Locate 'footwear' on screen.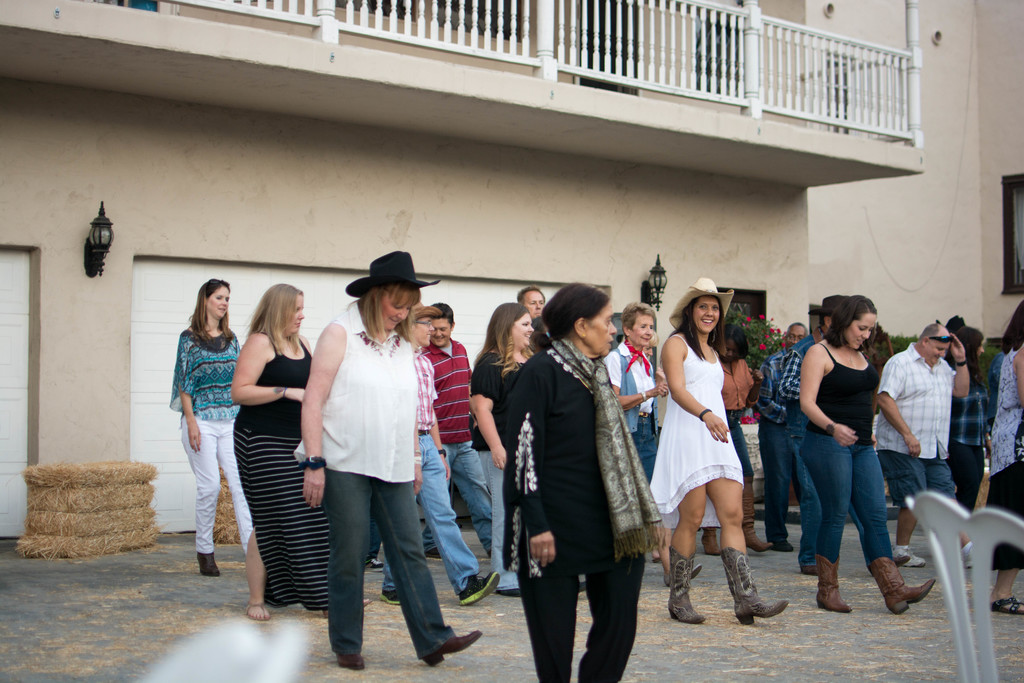
On screen at 890:542:928:567.
